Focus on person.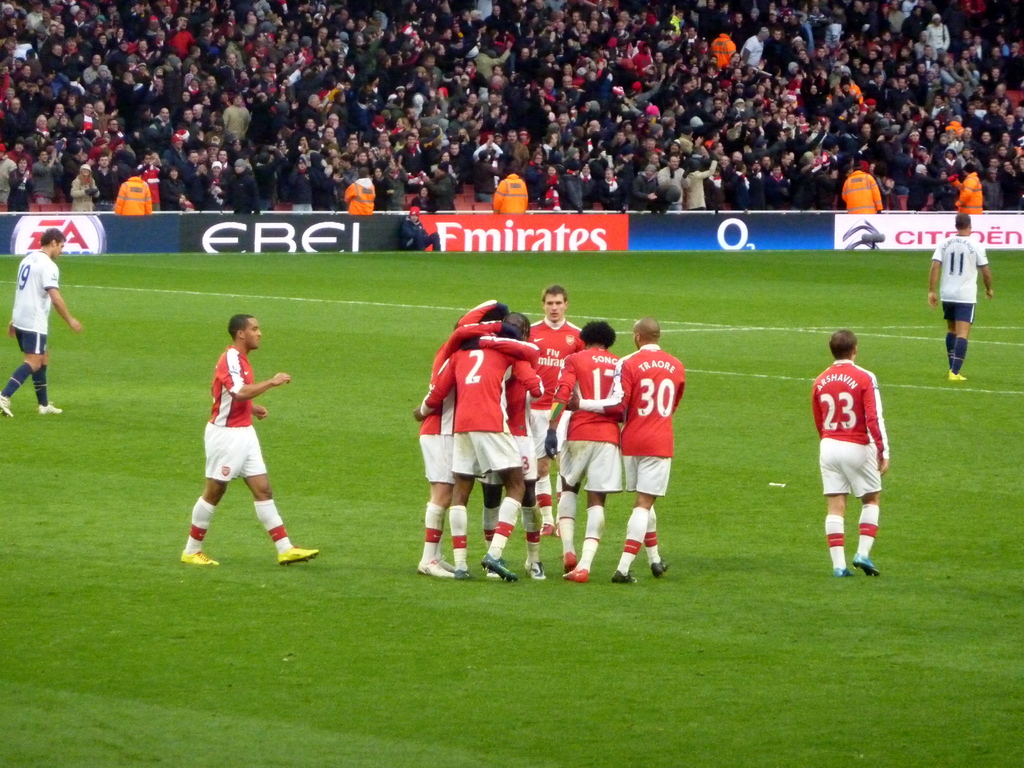
Focused at <box>927,213,990,382</box>.
